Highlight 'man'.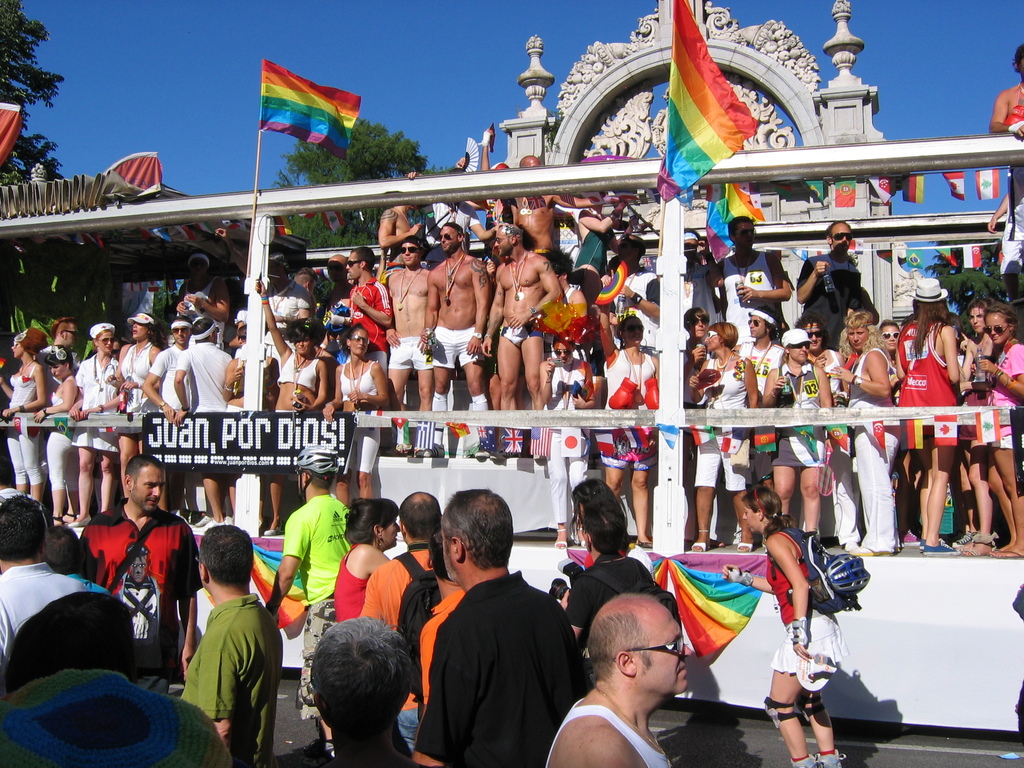
Highlighted region: {"left": 270, "top": 447, "right": 359, "bottom": 748}.
